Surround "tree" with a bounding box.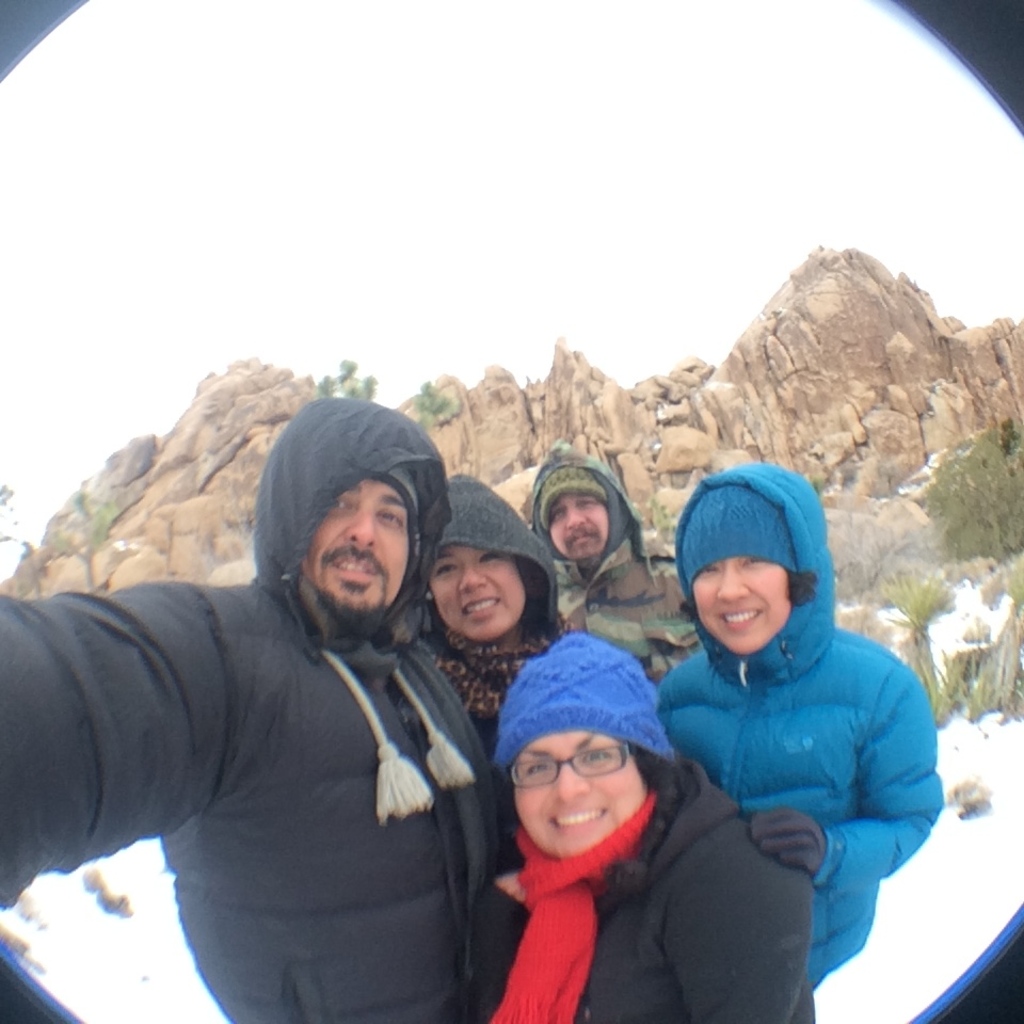
<region>916, 415, 1023, 572</region>.
